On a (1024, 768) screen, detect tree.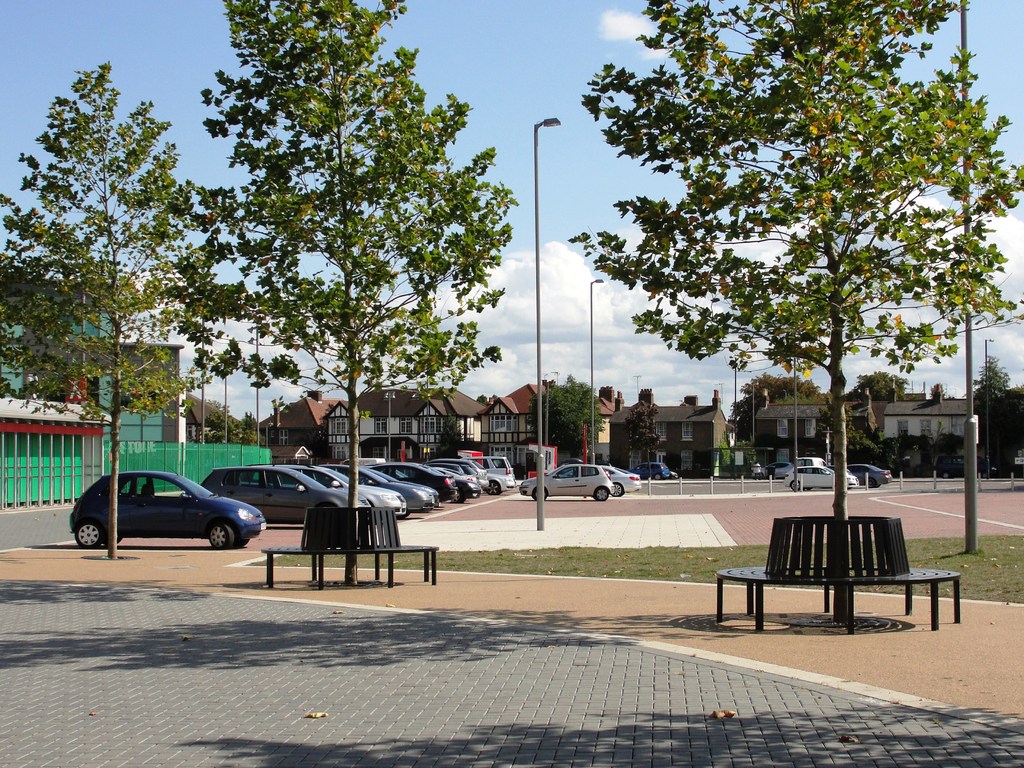
[left=628, top=381, right=655, bottom=472].
